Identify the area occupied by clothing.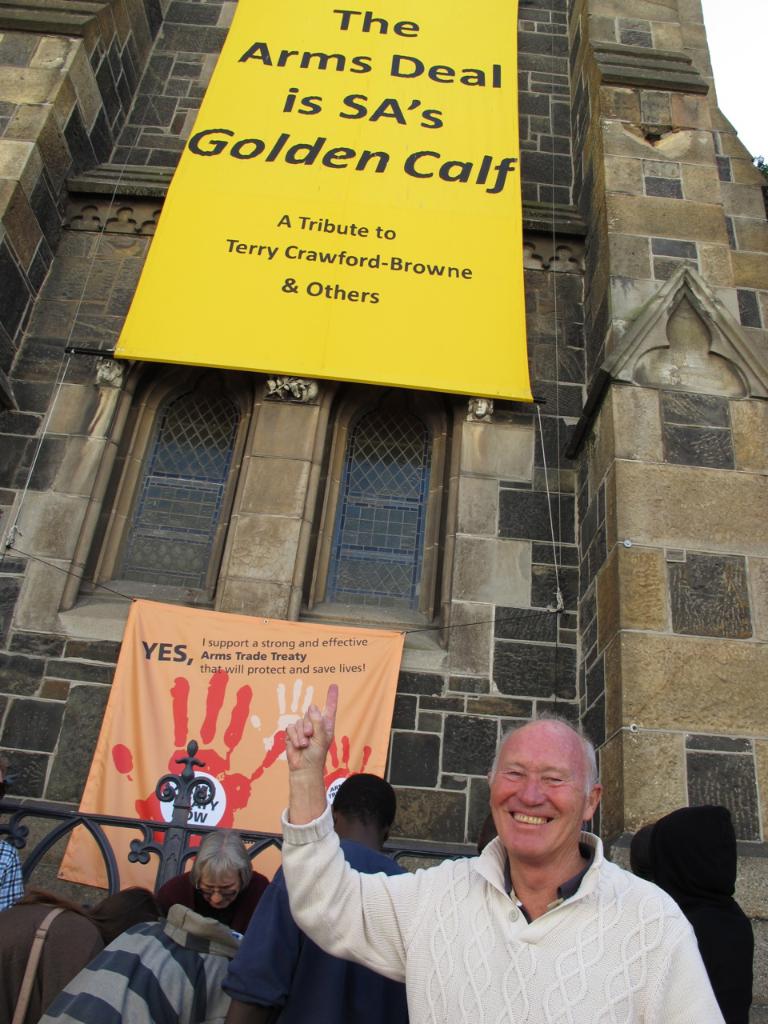
Area: region(632, 797, 762, 1023).
